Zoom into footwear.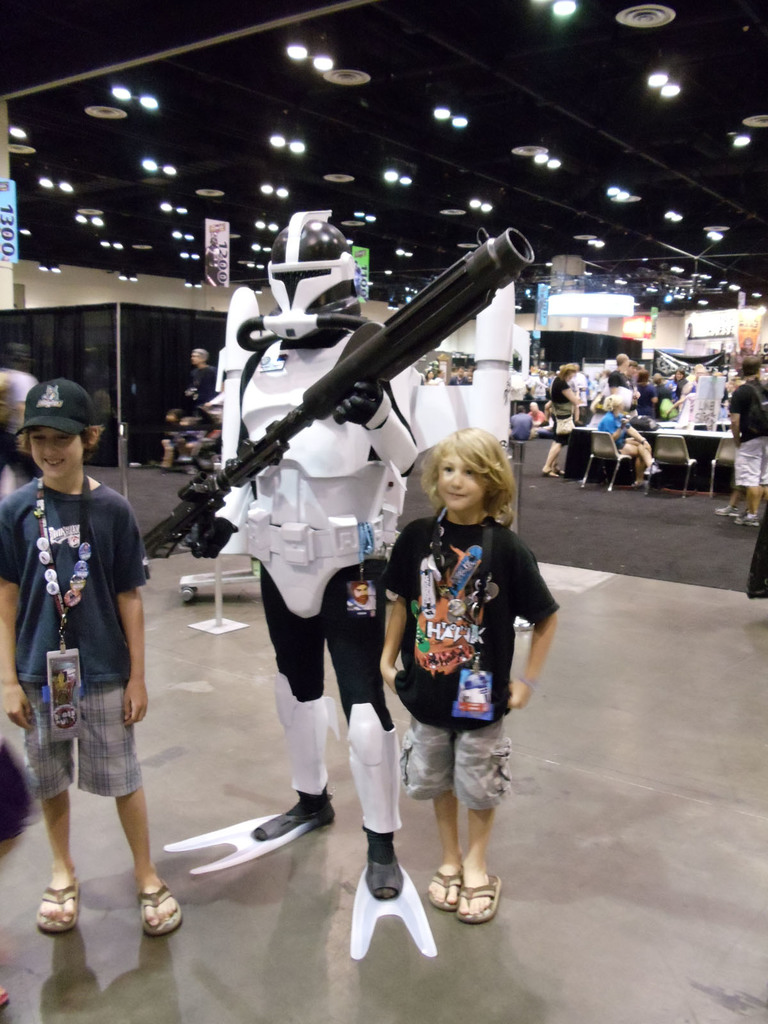
Zoom target: left=34, top=883, right=79, bottom=932.
